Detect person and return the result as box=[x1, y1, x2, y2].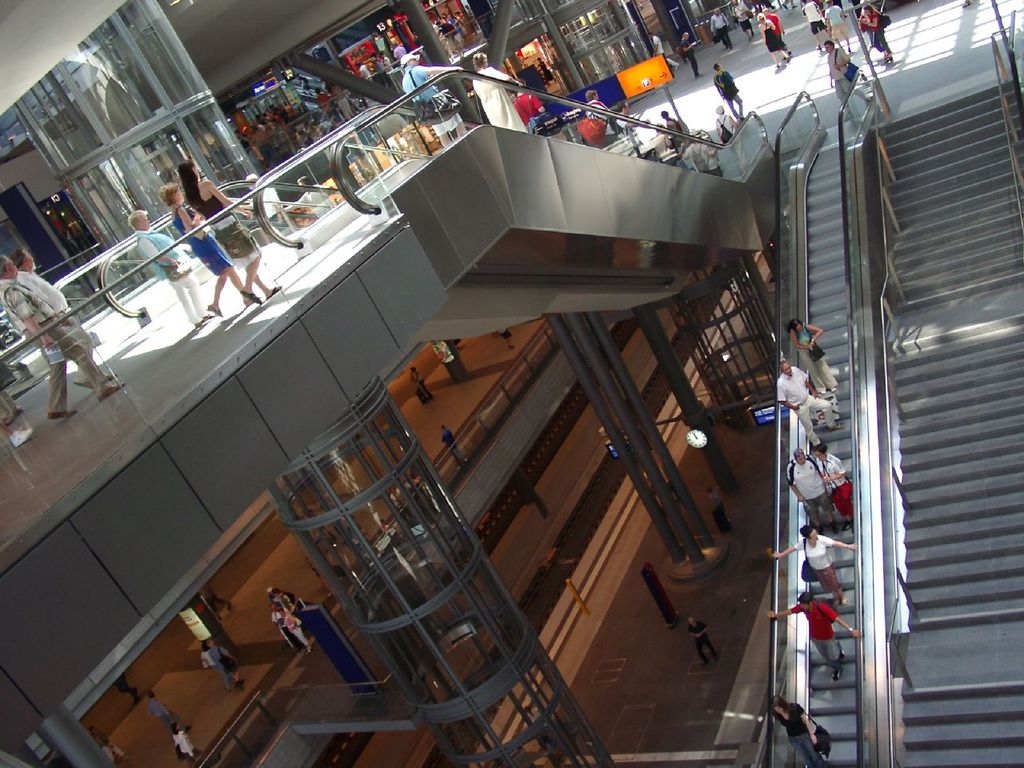
box=[127, 210, 215, 334].
